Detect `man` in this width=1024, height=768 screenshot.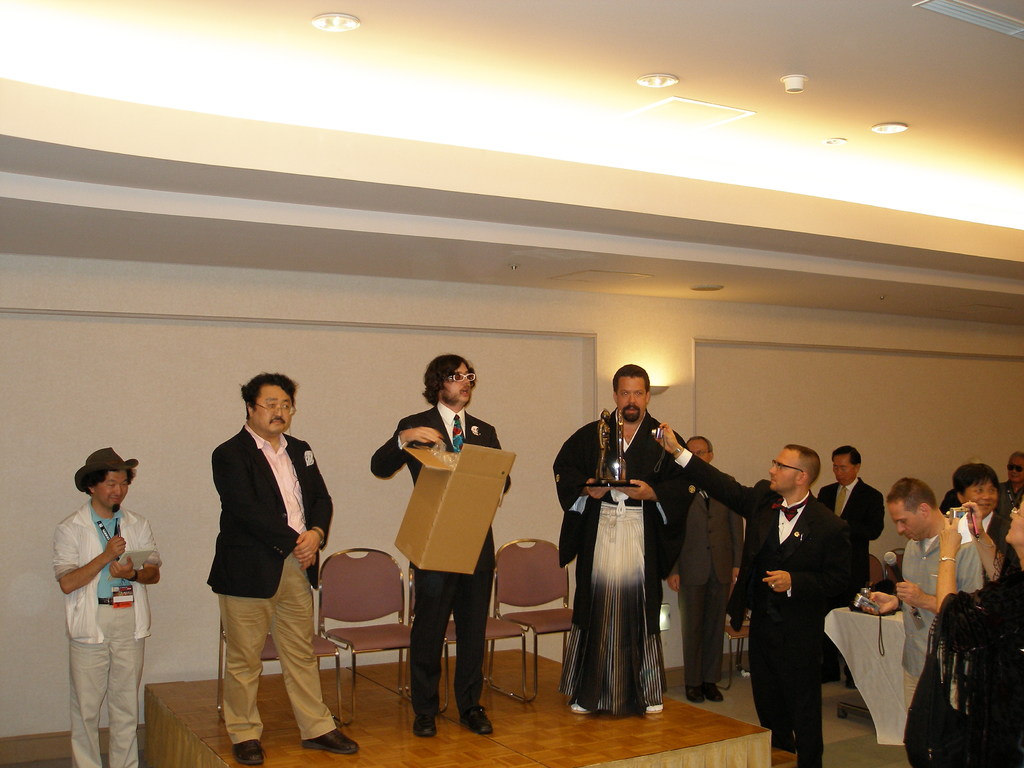
Detection: (left=819, top=444, right=886, bottom=685).
